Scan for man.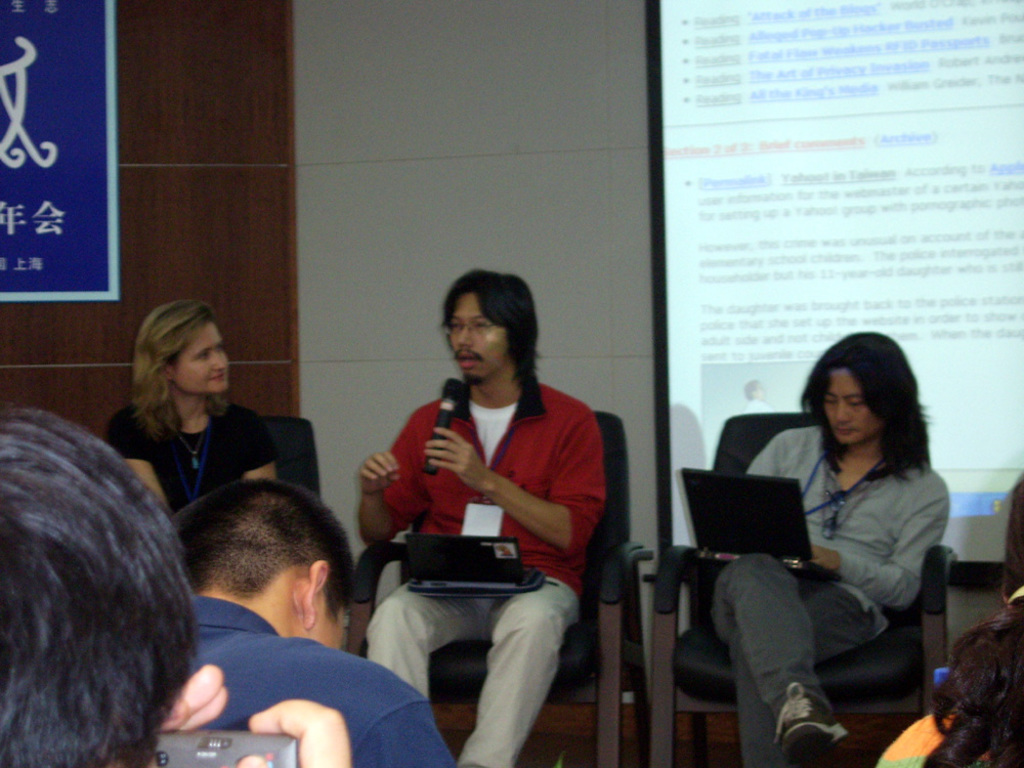
Scan result: 119 474 423 765.
